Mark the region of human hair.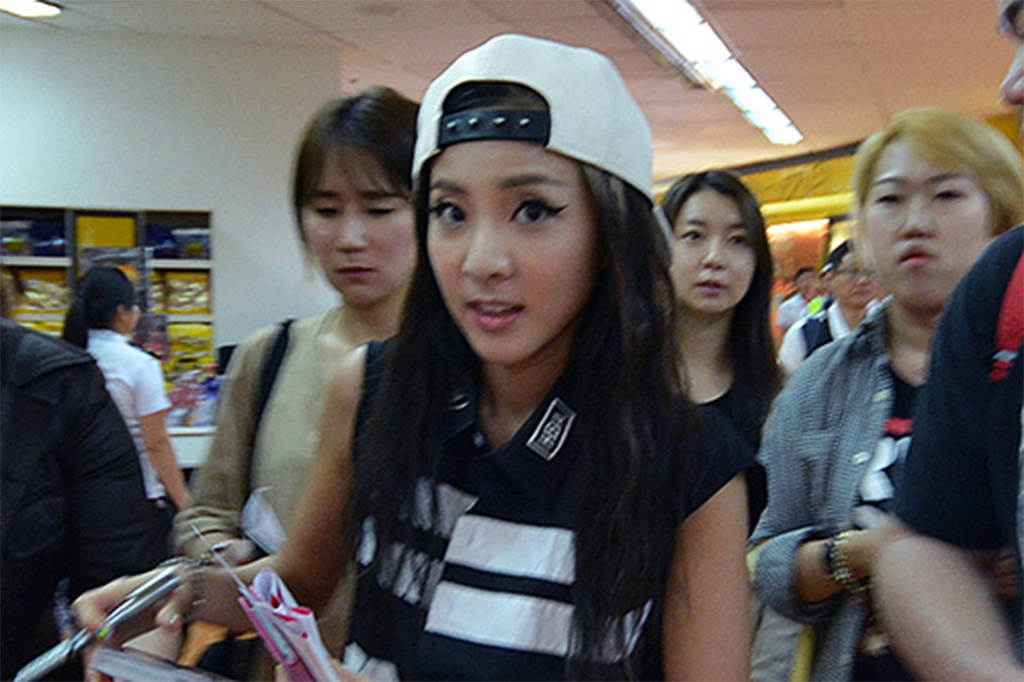
Region: BBox(329, 79, 698, 681).
